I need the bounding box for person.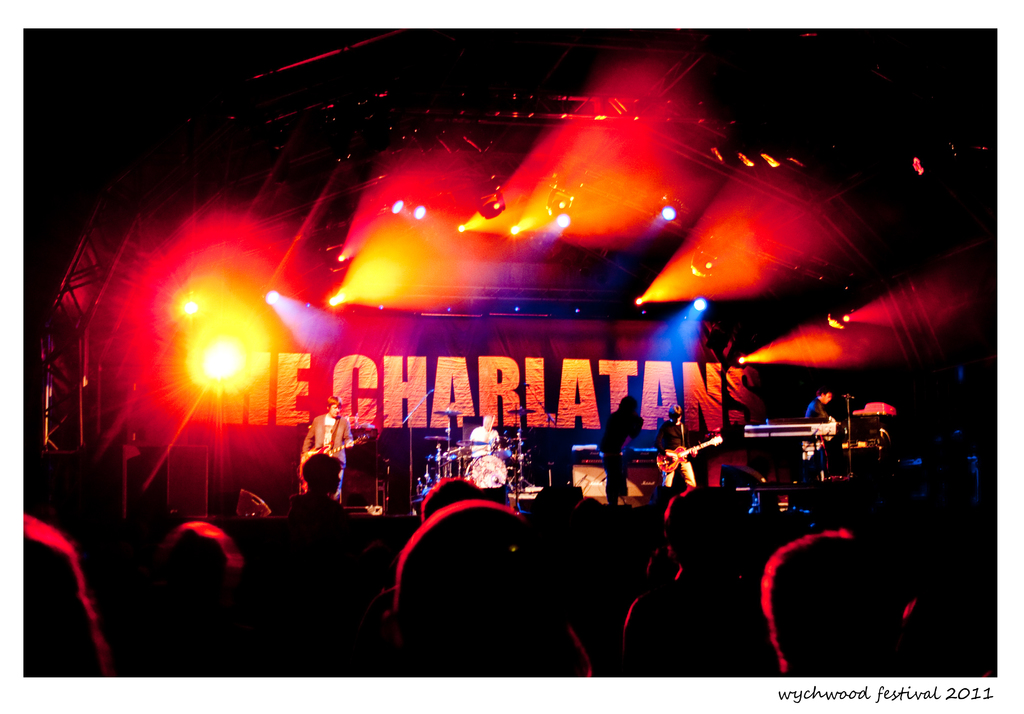
Here it is: BBox(602, 386, 643, 514).
